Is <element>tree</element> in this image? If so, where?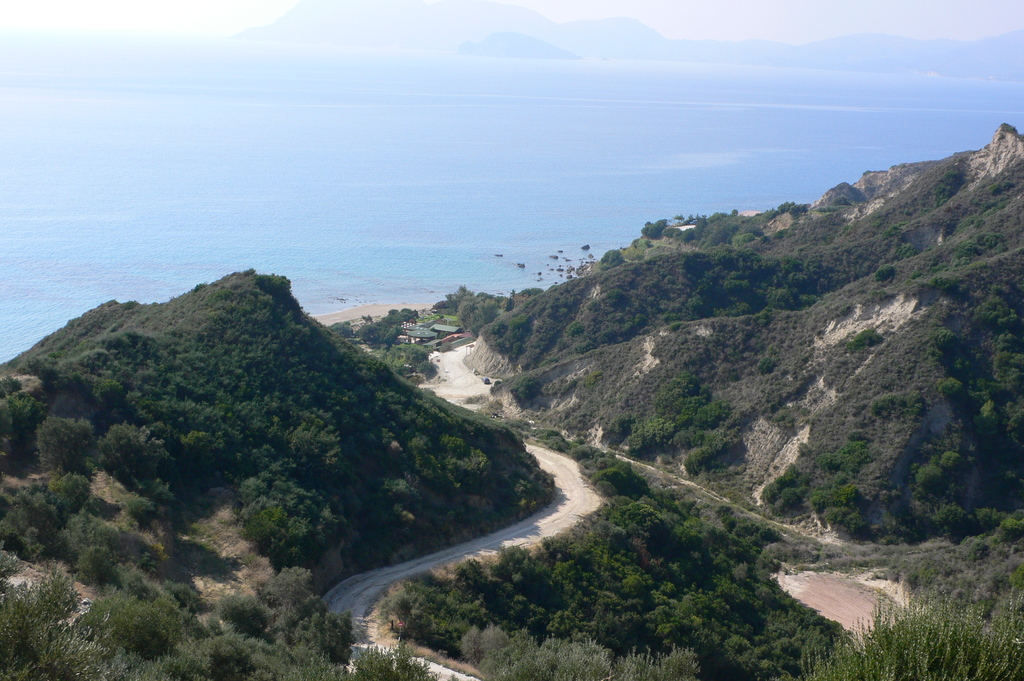
Yes, at [588,467,632,497].
